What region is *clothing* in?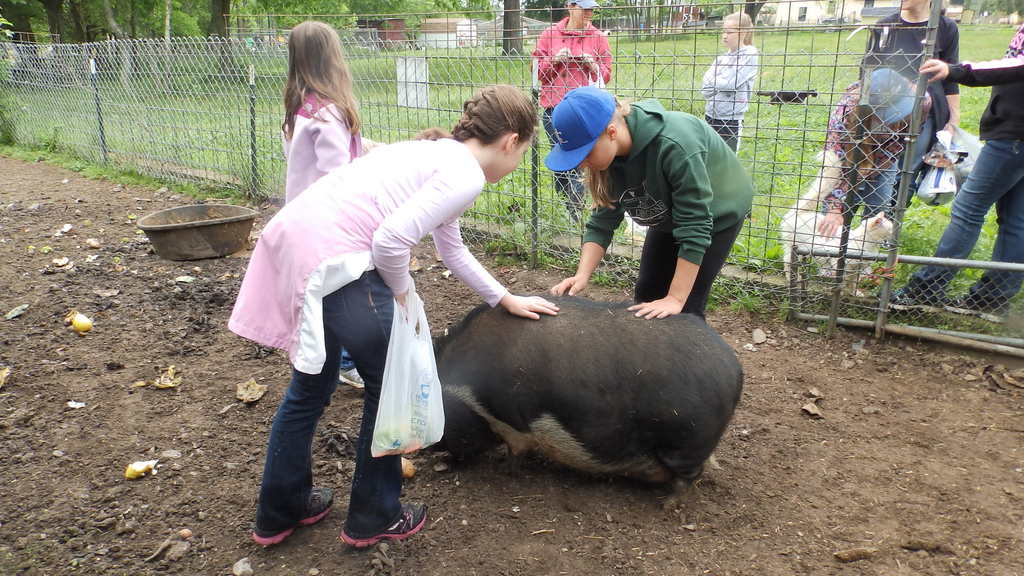
861, 13, 959, 217.
